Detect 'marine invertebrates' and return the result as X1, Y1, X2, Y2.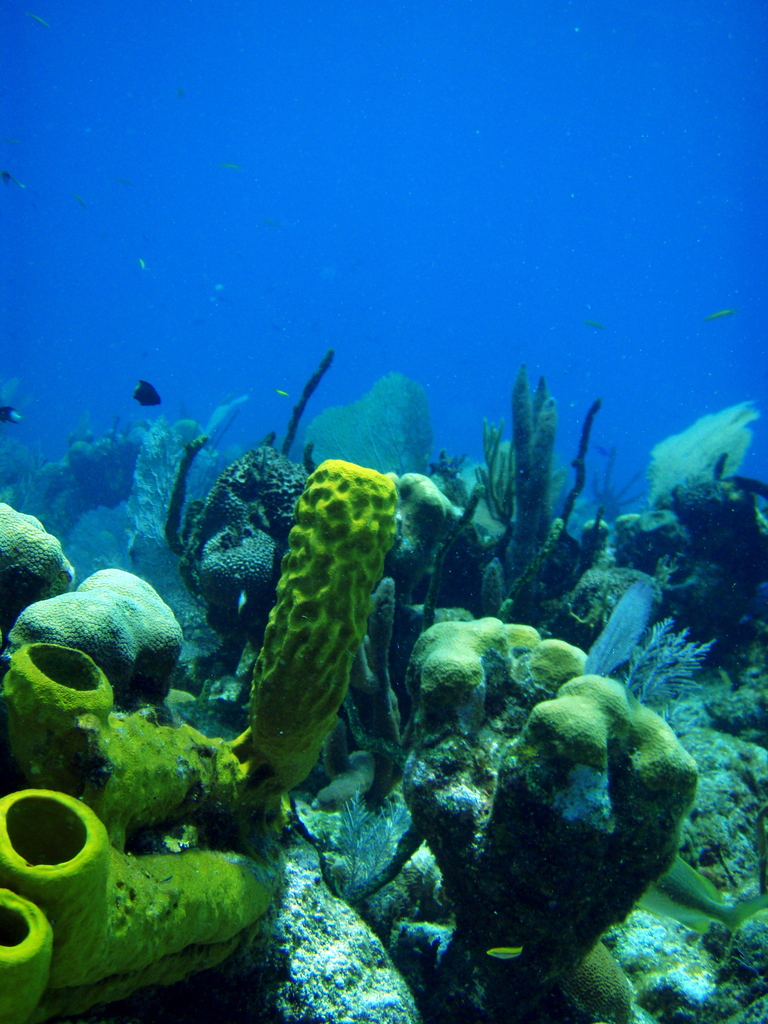
228, 449, 407, 809.
